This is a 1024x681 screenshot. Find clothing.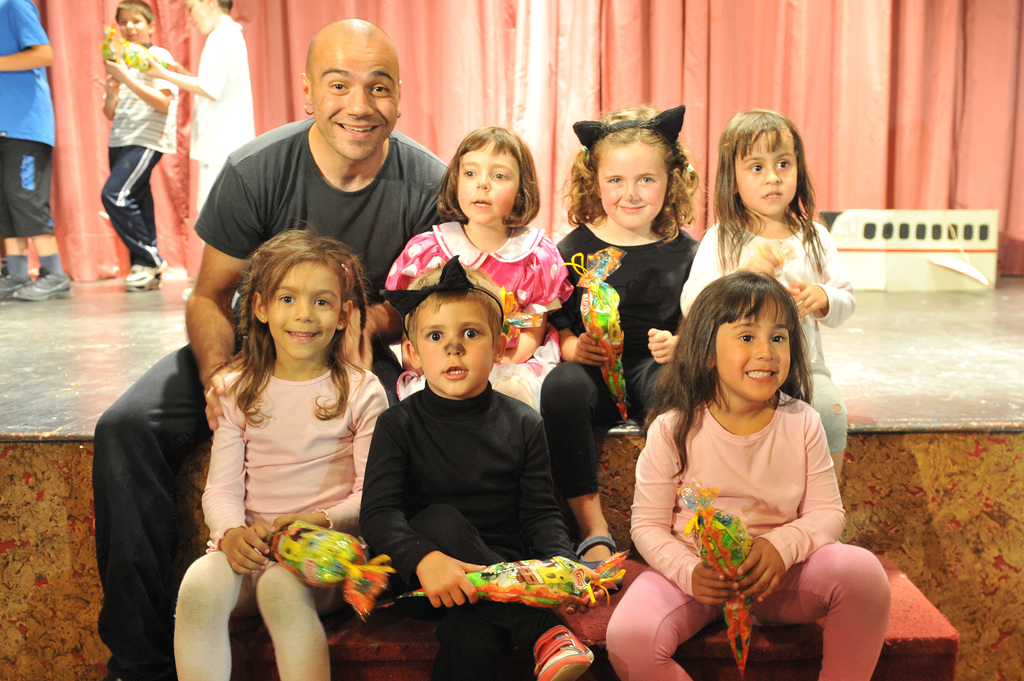
Bounding box: detection(86, 36, 175, 293).
